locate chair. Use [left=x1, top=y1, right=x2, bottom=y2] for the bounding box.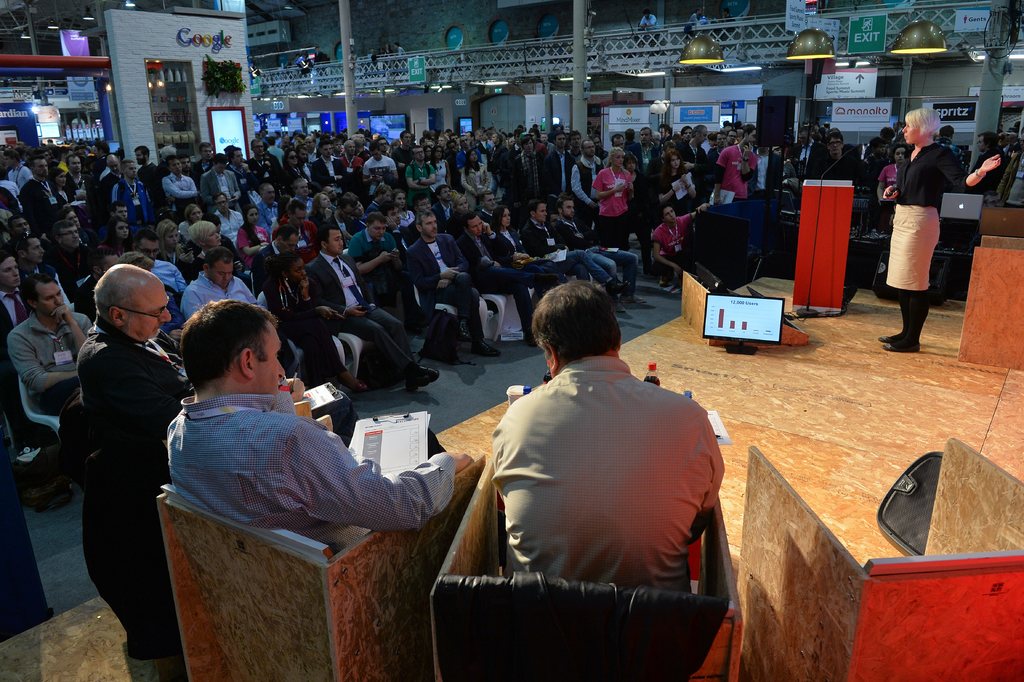
[left=17, top=377, right=72, bottom=448].
